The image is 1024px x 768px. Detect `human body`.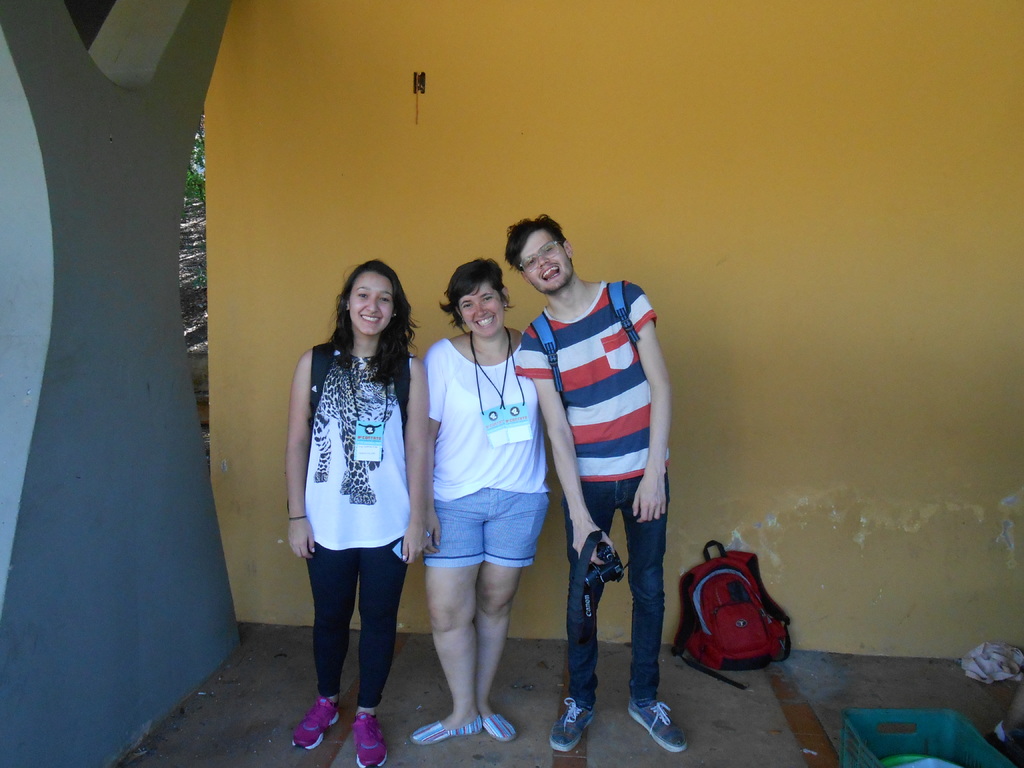
Detection: left=413, top=248, right=547, bottom=765.
